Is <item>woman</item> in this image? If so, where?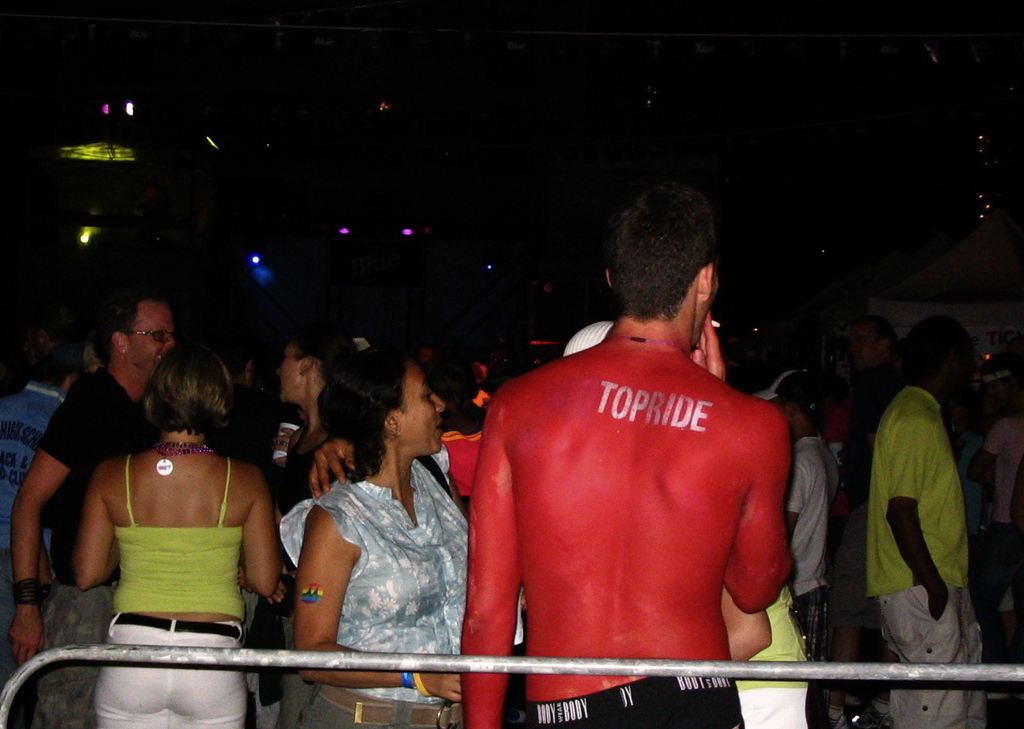
Yes, at rect(287, 326, 498, 728).
